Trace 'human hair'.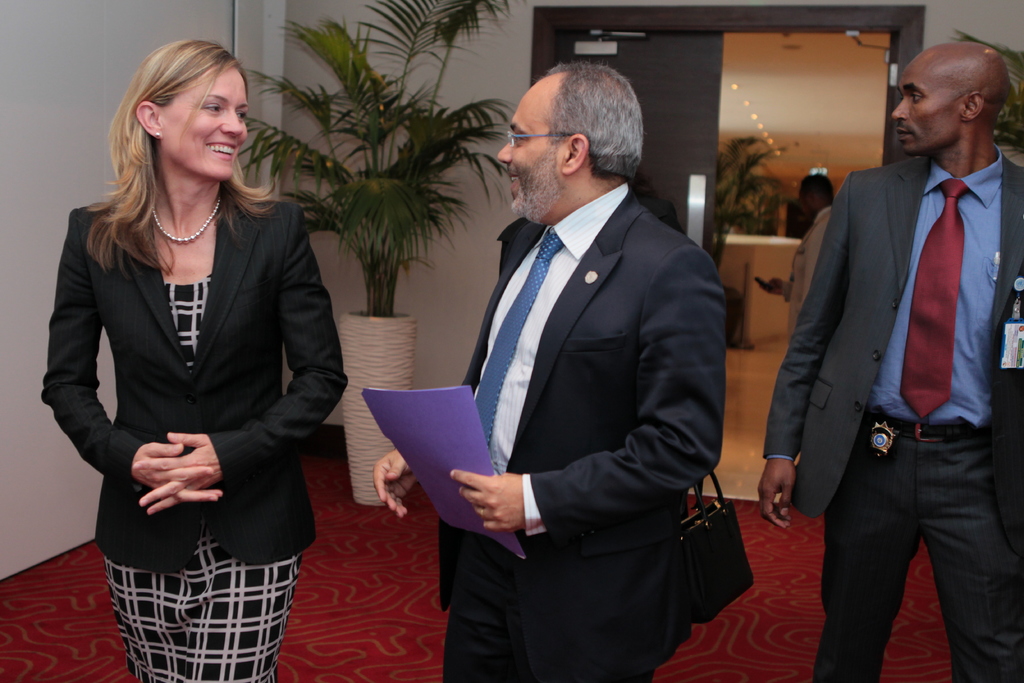
Traced to bbox(538, 60, 648, 184).
